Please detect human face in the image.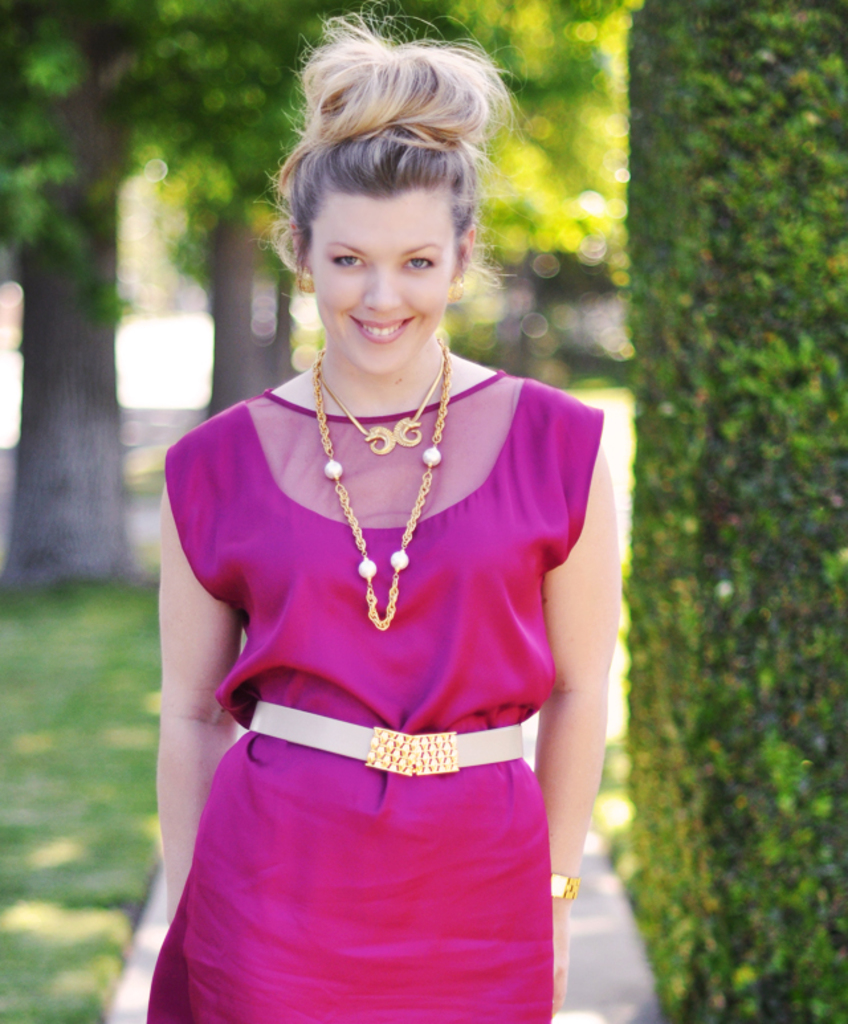
<box>310,196,450,374</box>.
